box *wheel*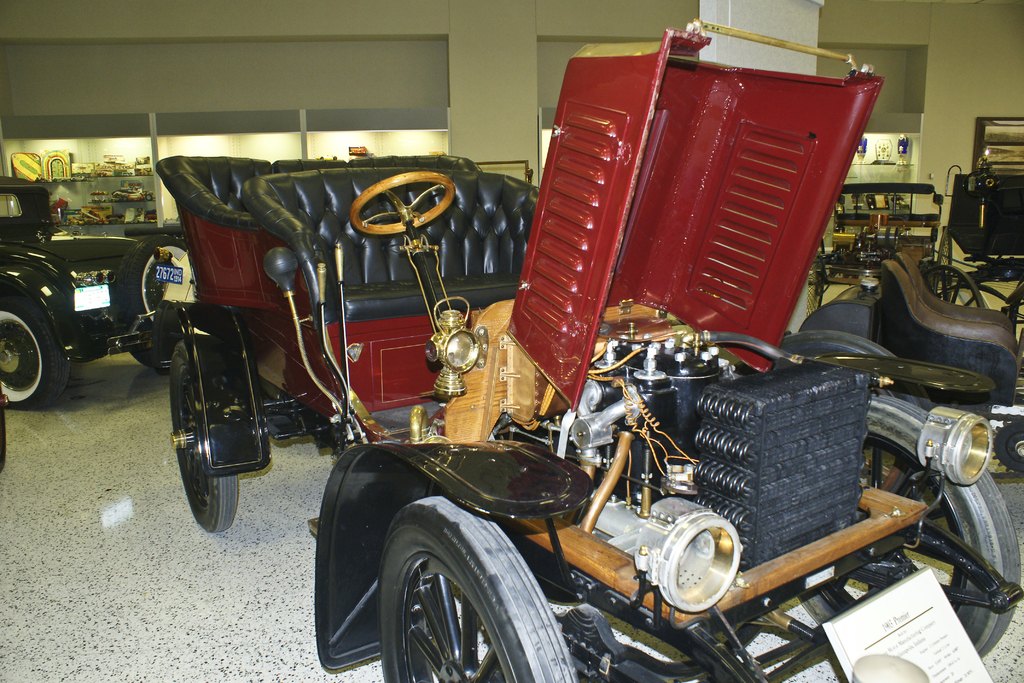
<box>0,280,62,413</box>
